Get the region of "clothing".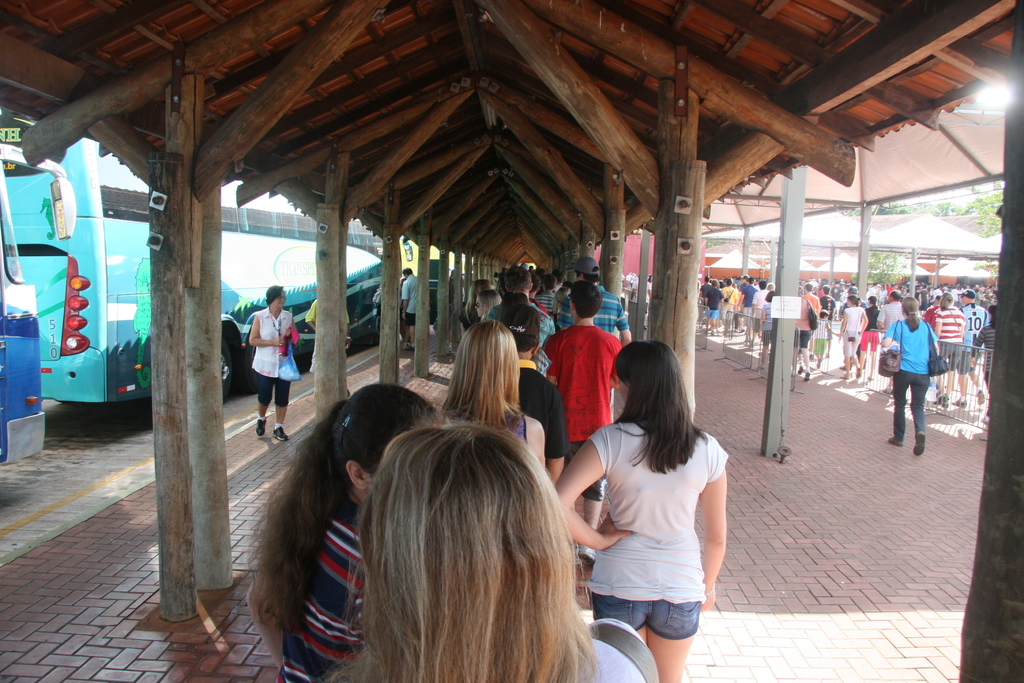
bbox=(577, 393, 738, 650).
